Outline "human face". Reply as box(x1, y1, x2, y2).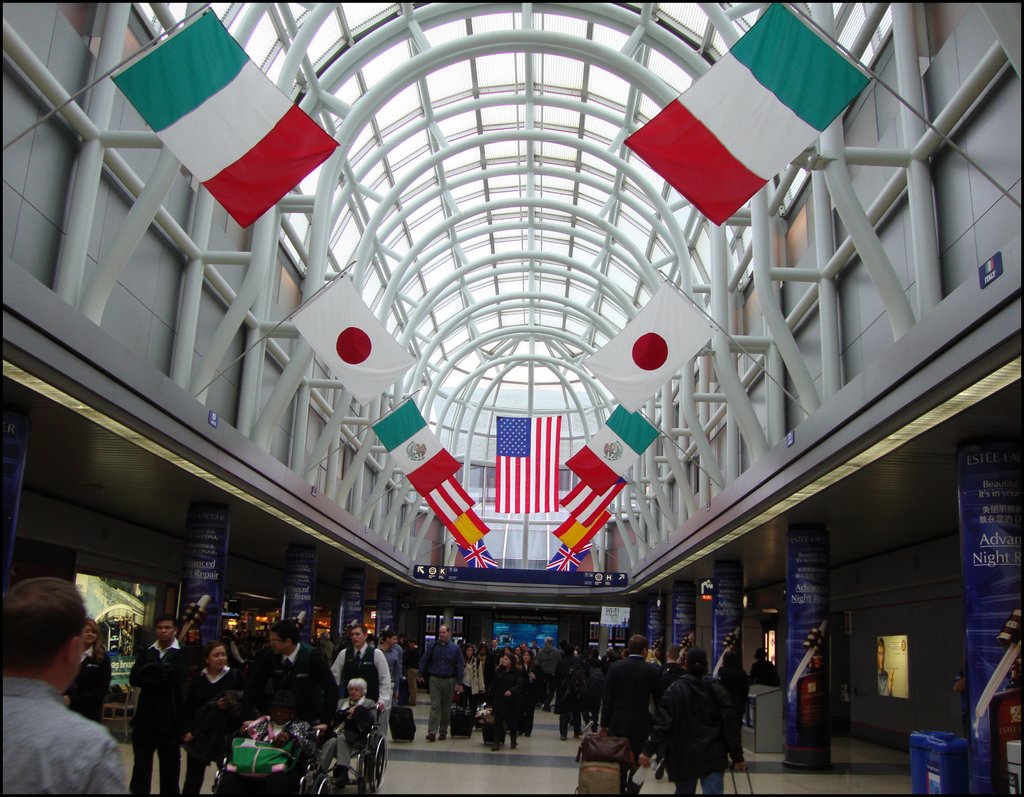
box(387, 634, 400, 651).
